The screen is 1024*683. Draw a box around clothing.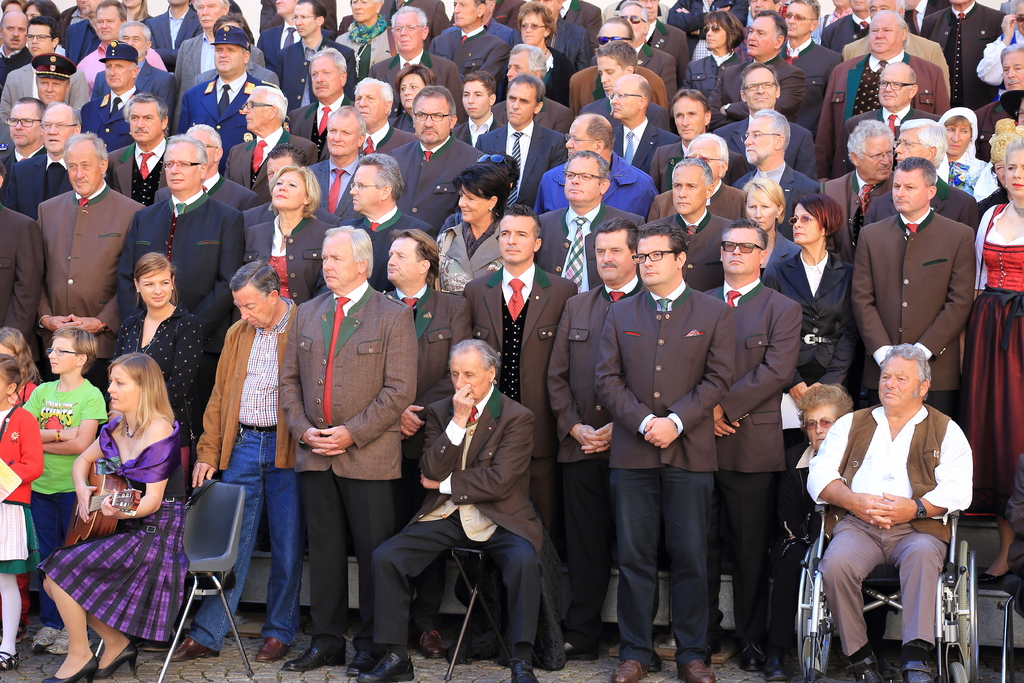
[x1=291, y1=98, x2=357, y2=151].
